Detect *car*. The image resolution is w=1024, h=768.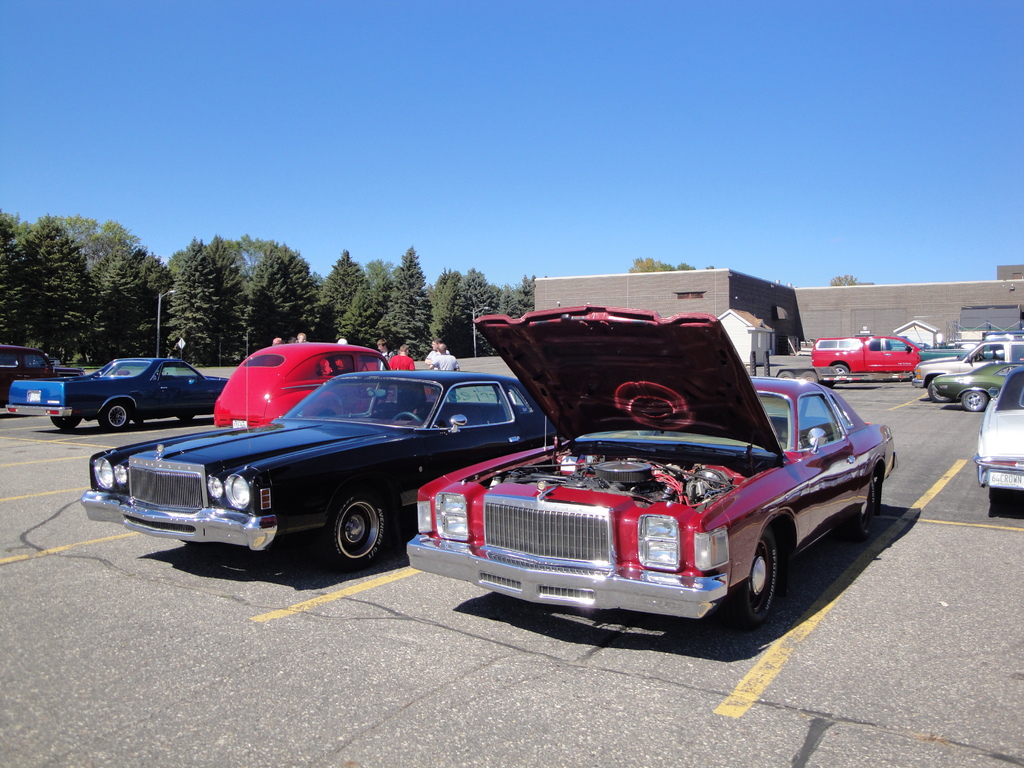
(x1=806, y1=332, x2=927, y2=383).
